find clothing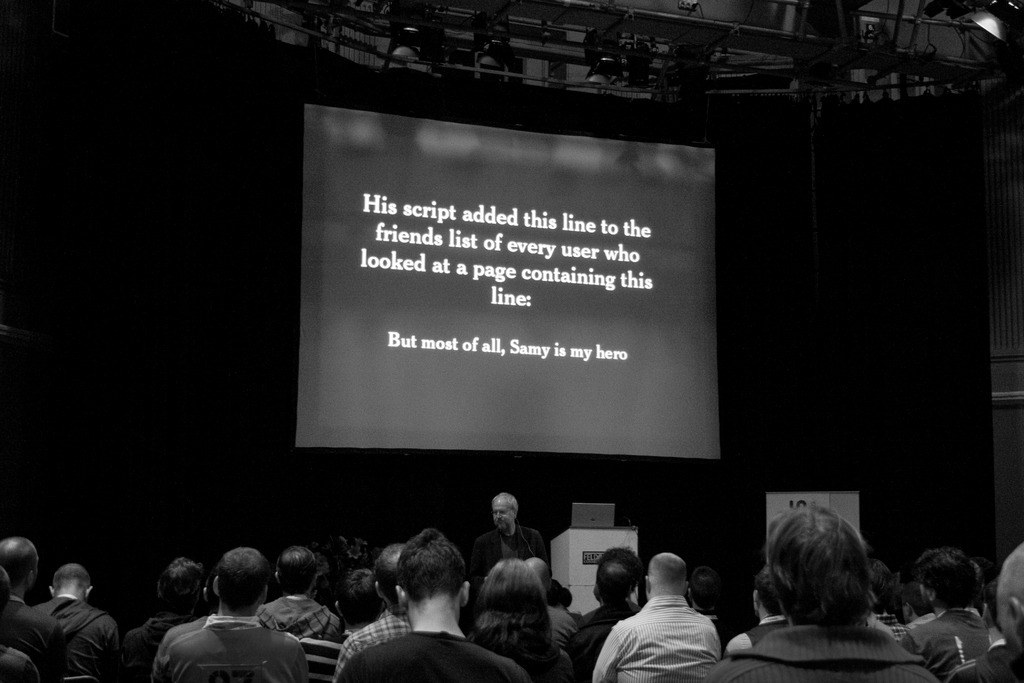
[717, 605, 790, 655]
